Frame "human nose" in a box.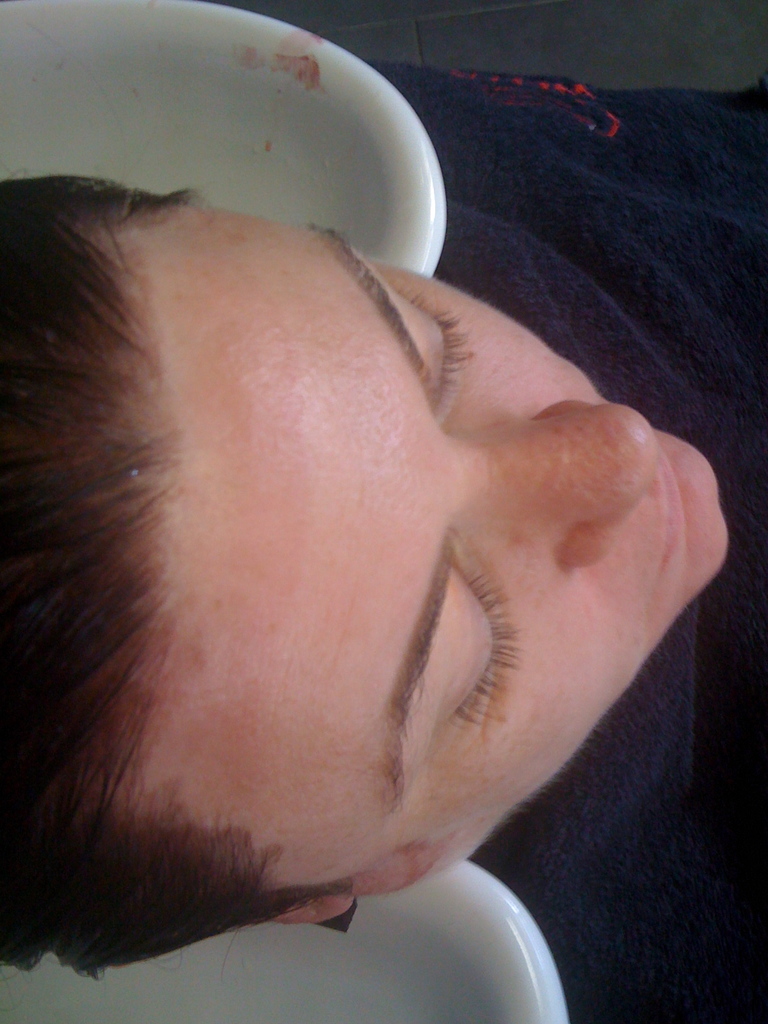
(453, 392, 660, 574).
